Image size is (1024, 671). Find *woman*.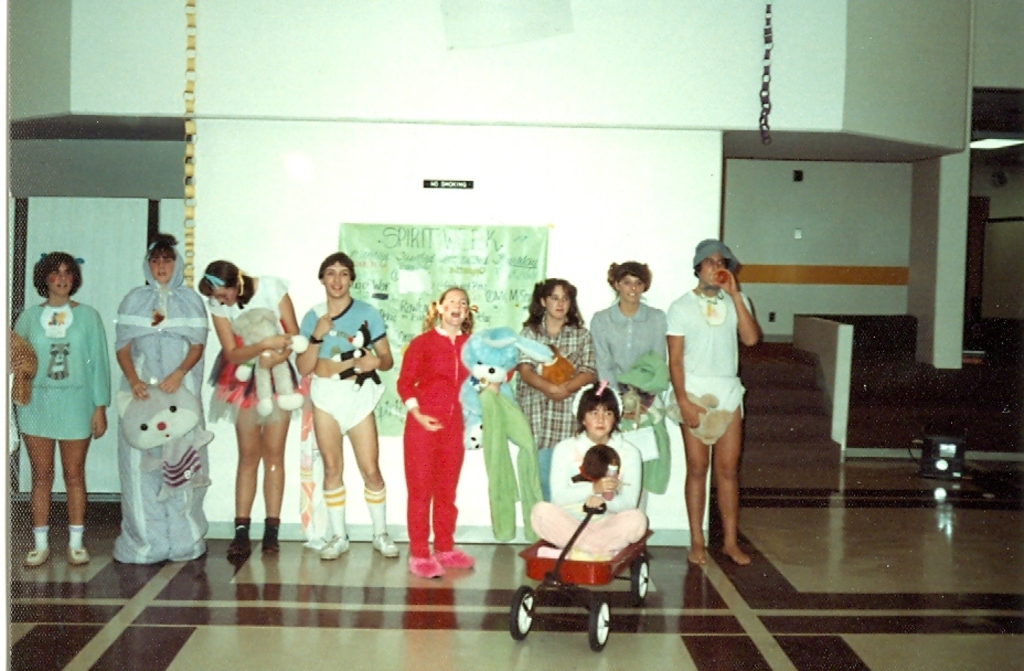
bbox=[508, 277, 593, 504].
